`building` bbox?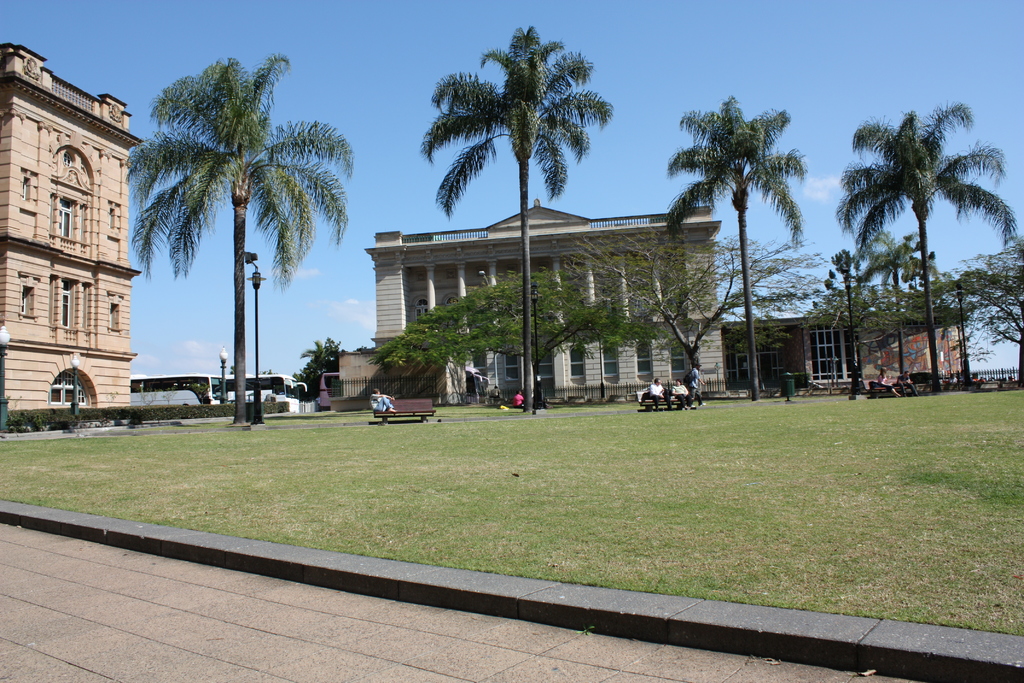
locate(360, 195, 731, 388)
